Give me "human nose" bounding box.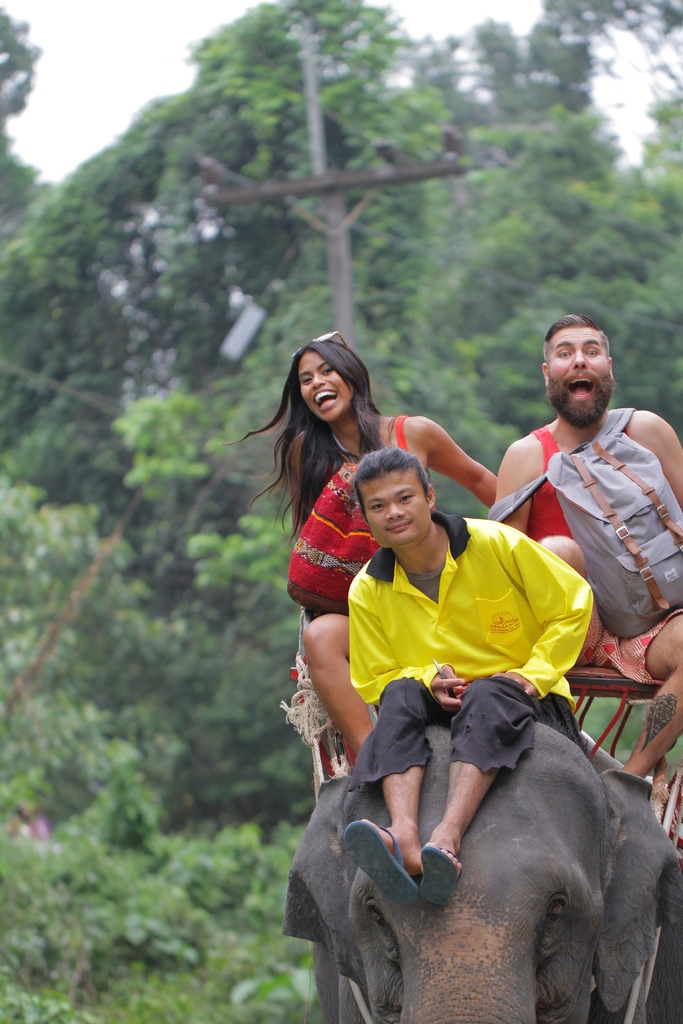
(x1=382, y1=503, x2=406, y2=524).
